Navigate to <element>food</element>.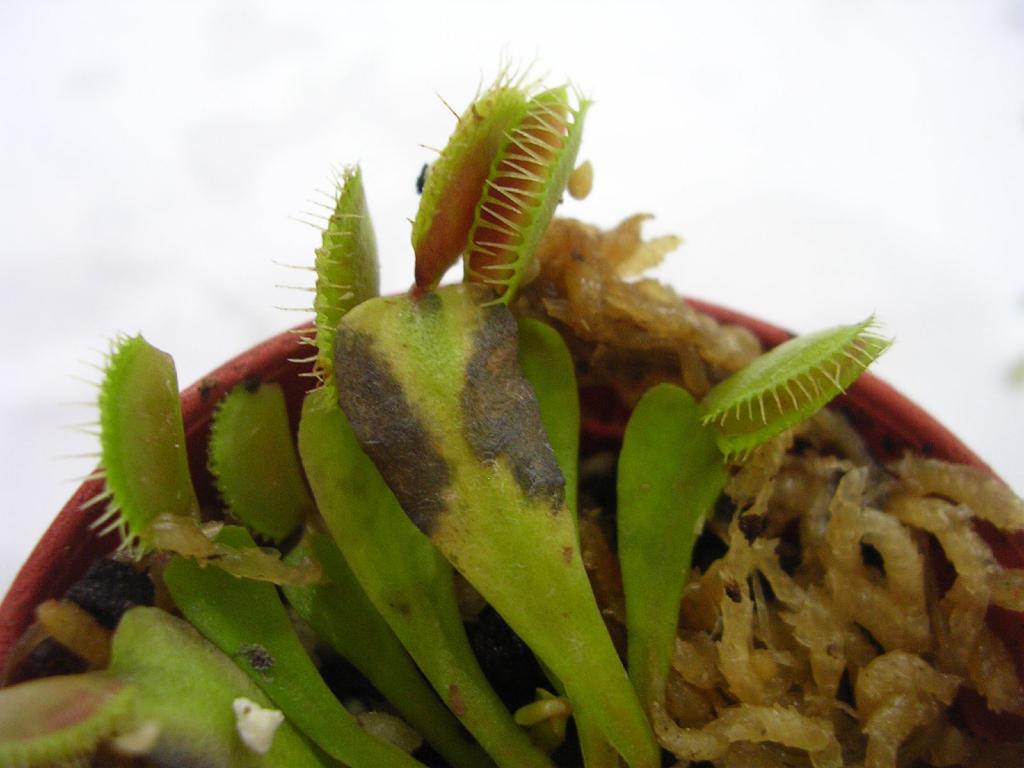
Navigation target: 556:324:1023:734.
